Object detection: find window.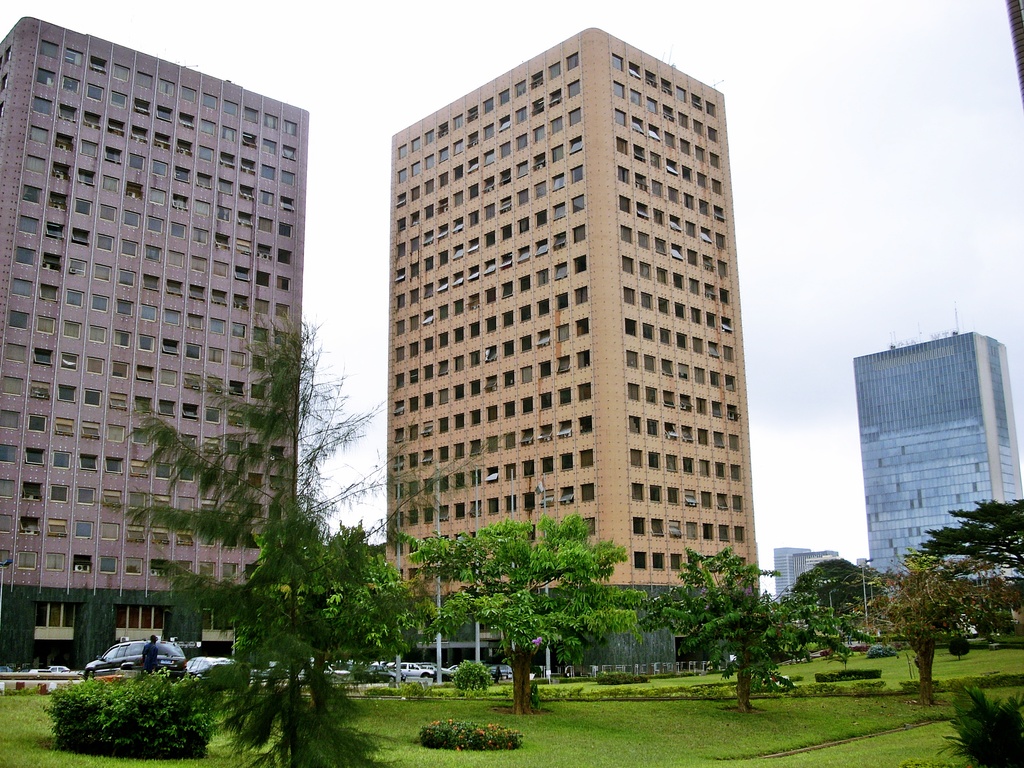
box=[155, 562, 168, 575].
